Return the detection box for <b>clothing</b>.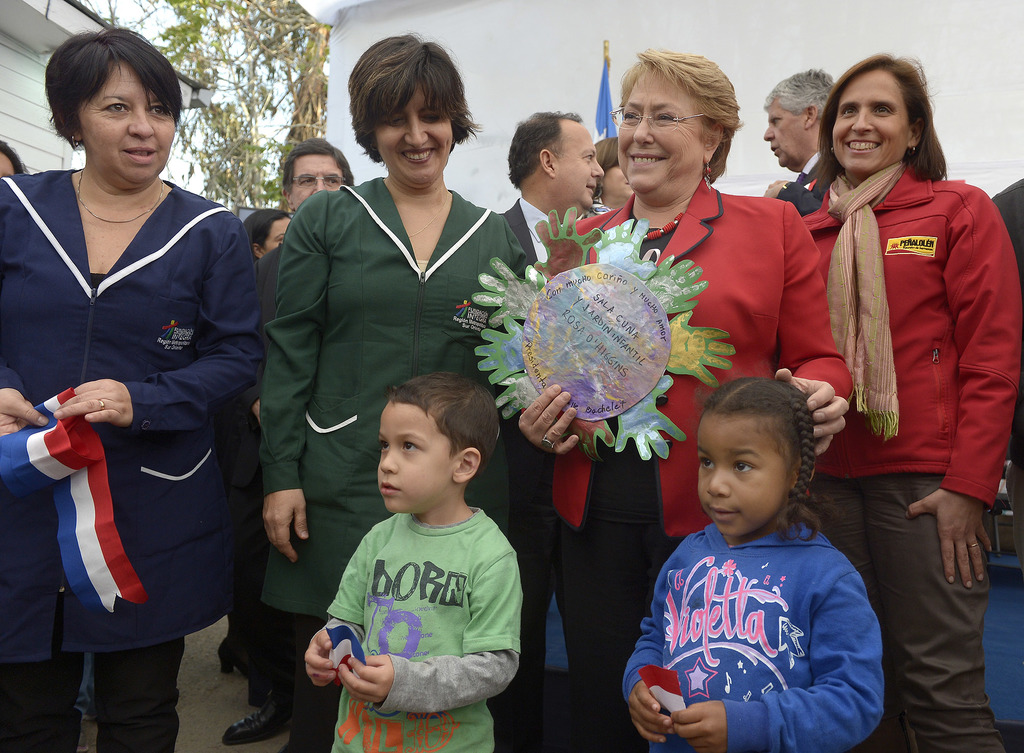
{"left": 551, "top": 166, "right": 852, "bottom": 752}.
